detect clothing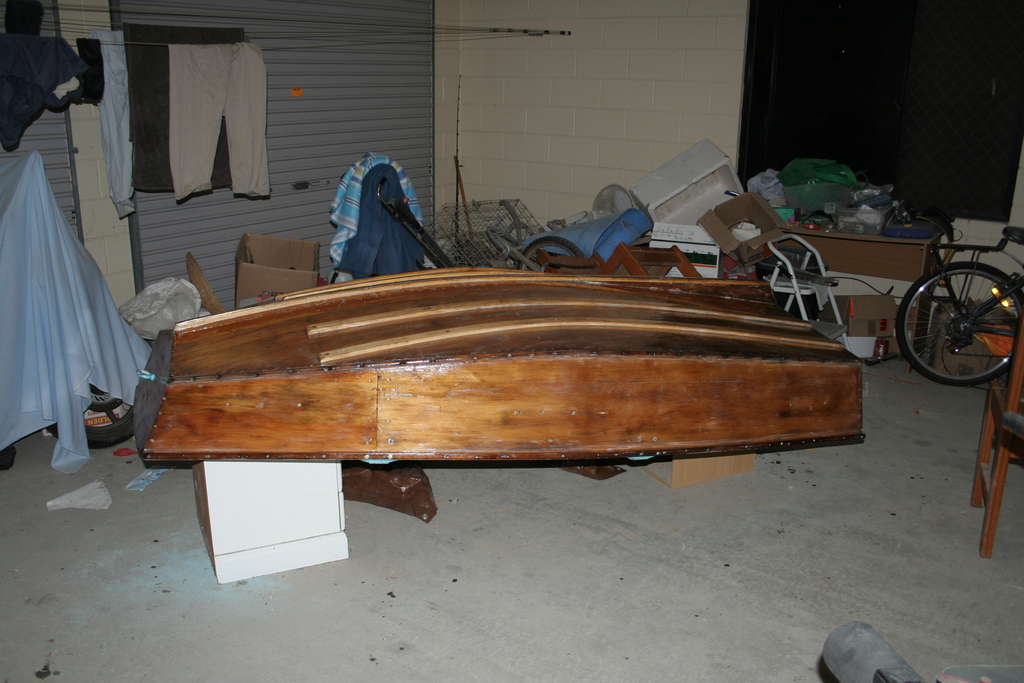
0:163:159:479
